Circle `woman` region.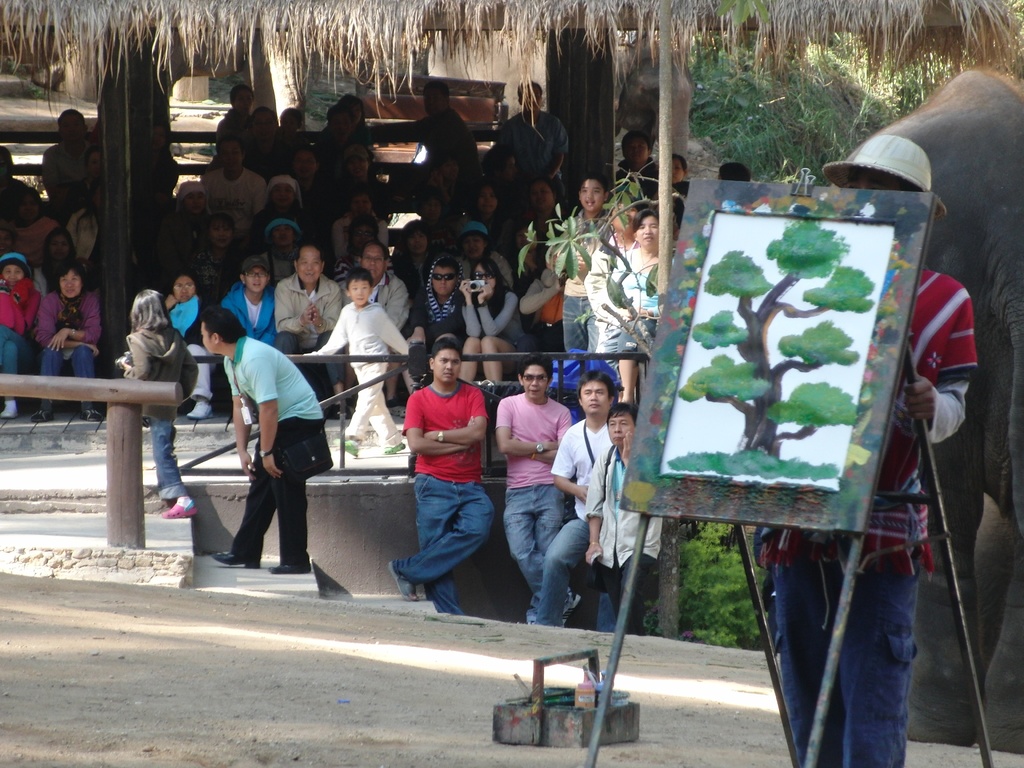
Region: (left=321, top=92, right=367, bottom=156).
